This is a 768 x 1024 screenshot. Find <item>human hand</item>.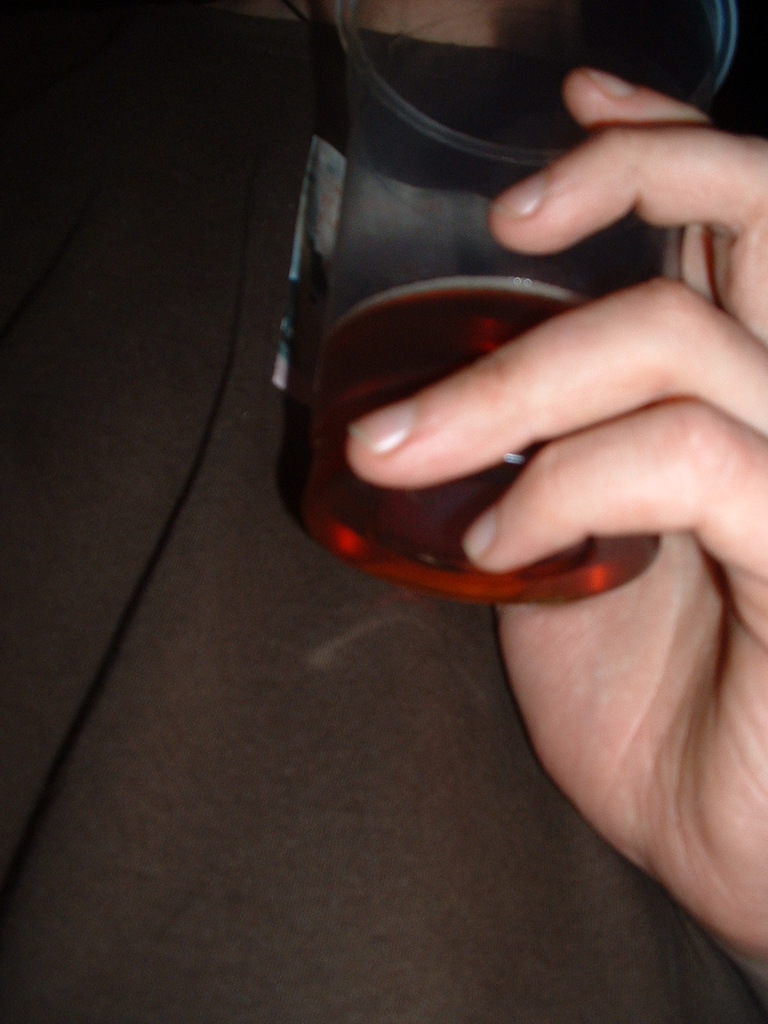
Bounding box: box=[339, 64, 767, 966].
